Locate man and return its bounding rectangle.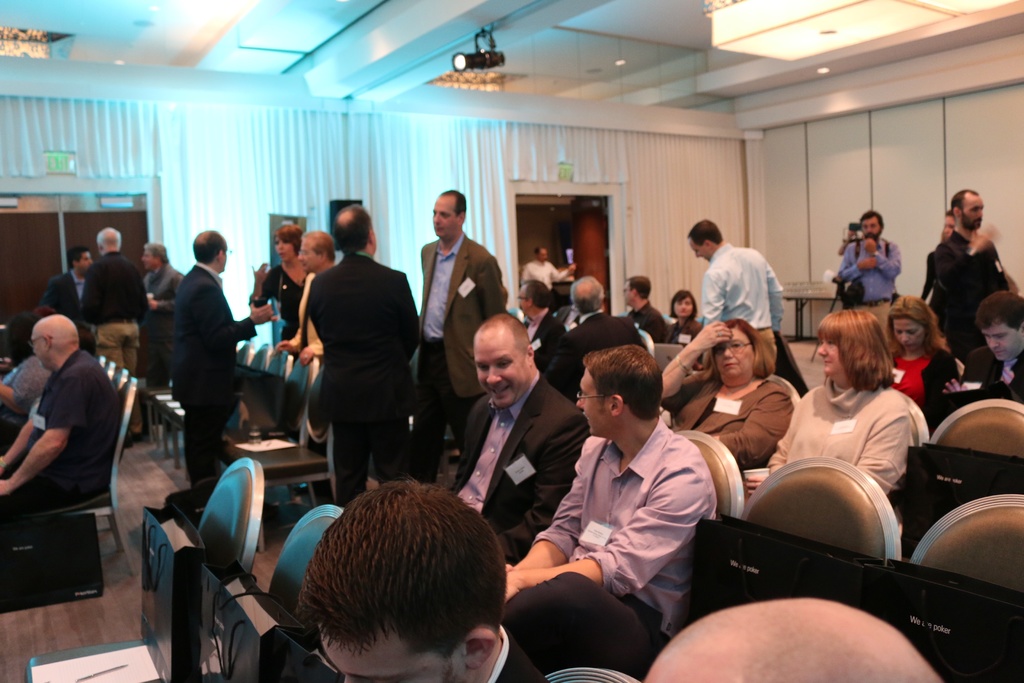
(left=79, top=227, right=149, bottom=377).
